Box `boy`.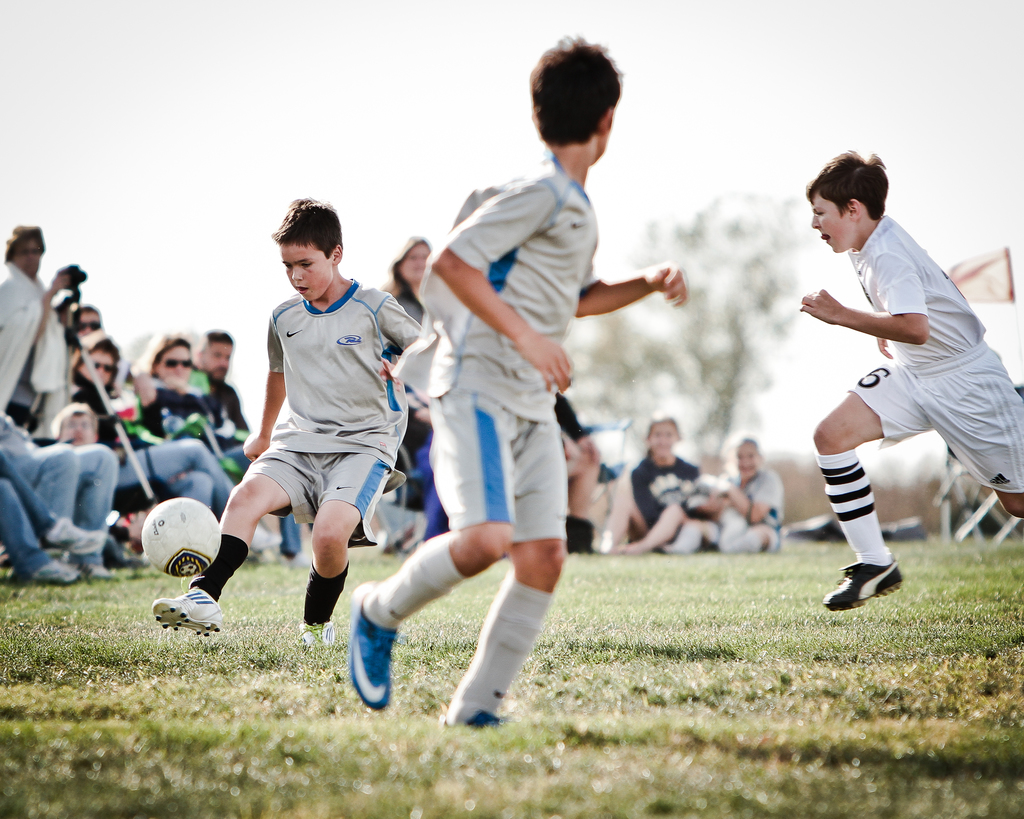
bbox=[799, 149, 1023, 612].
